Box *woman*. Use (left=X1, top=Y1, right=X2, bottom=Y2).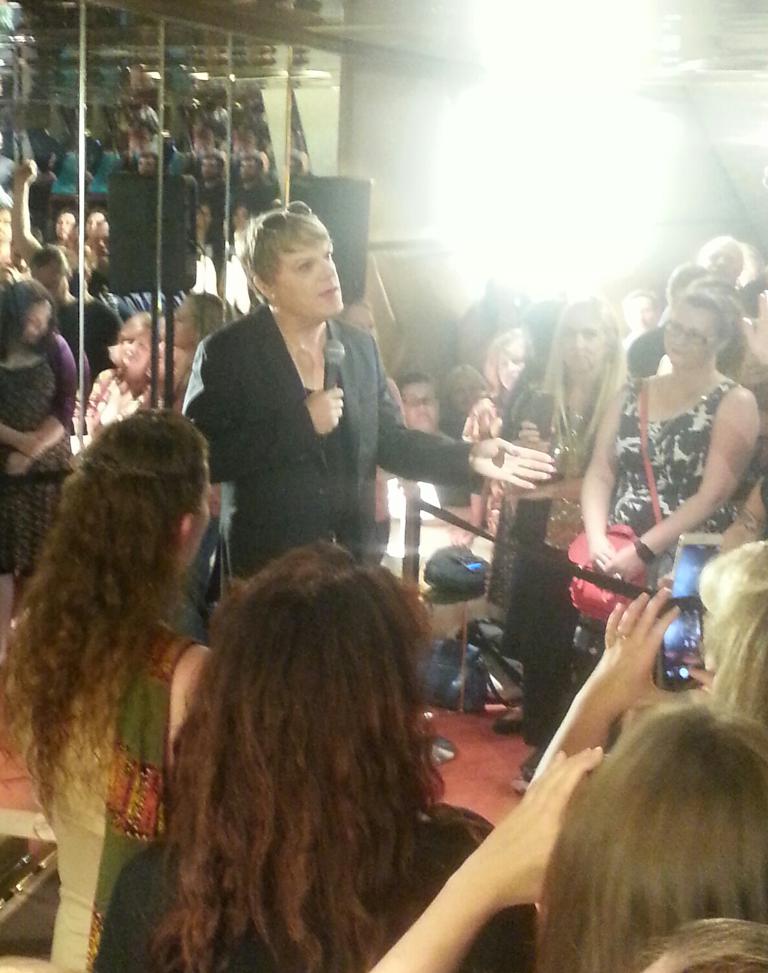
(left=86, top=210, right=105, bottom=240).
